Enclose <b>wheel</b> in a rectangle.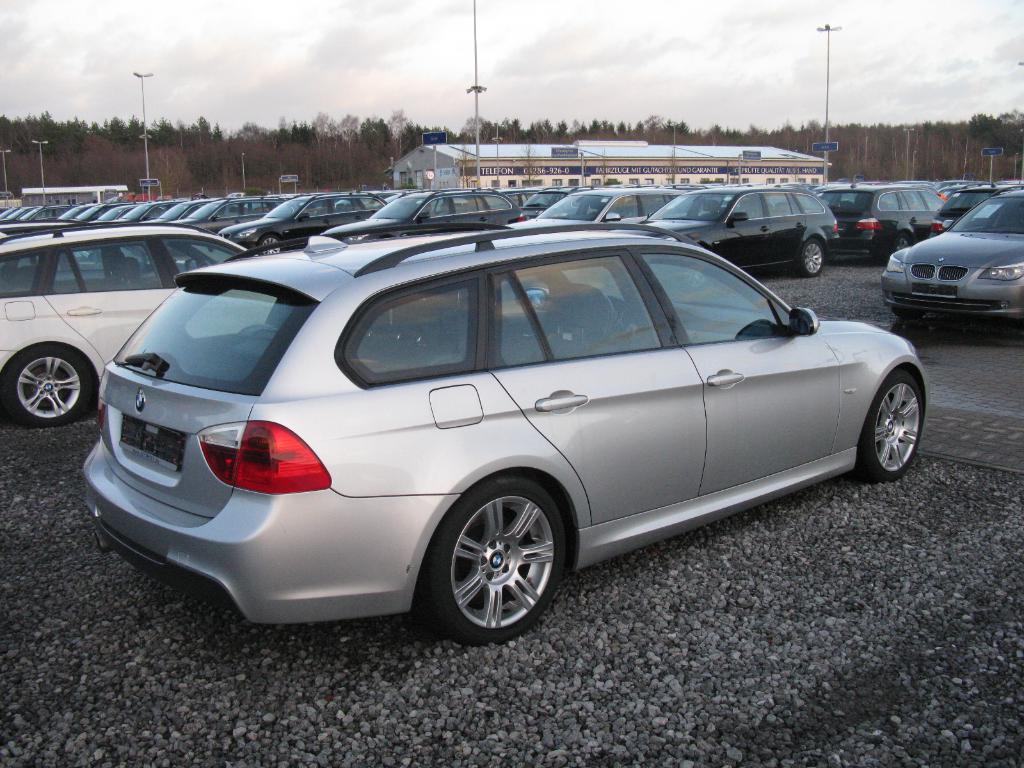
(541, 280, 612, 355).
